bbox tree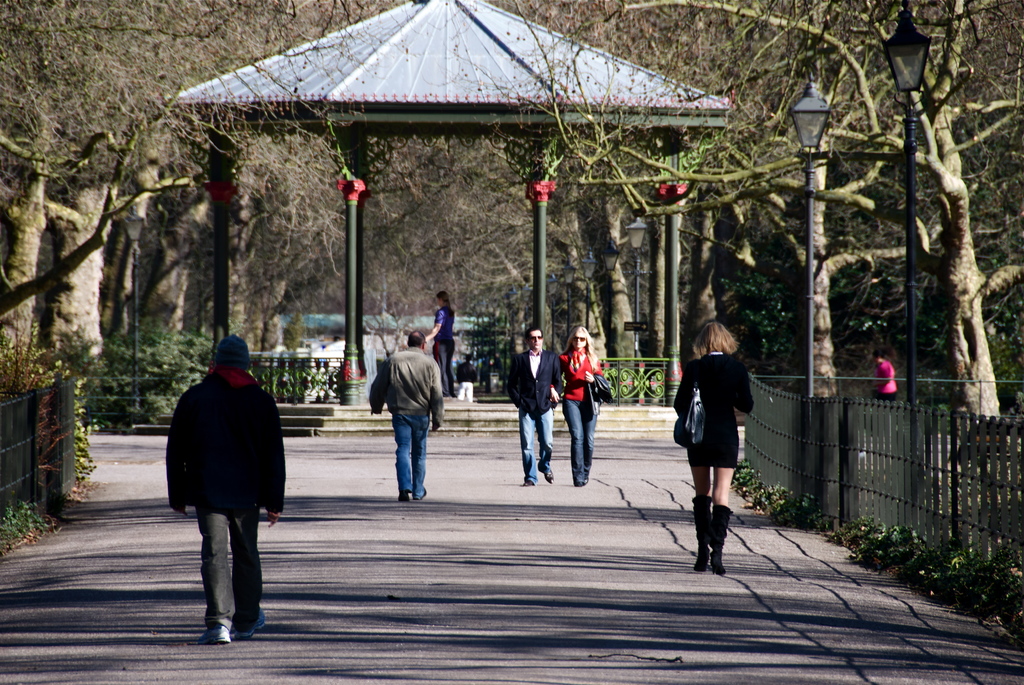
Rect(1, 47, 243, 412)
